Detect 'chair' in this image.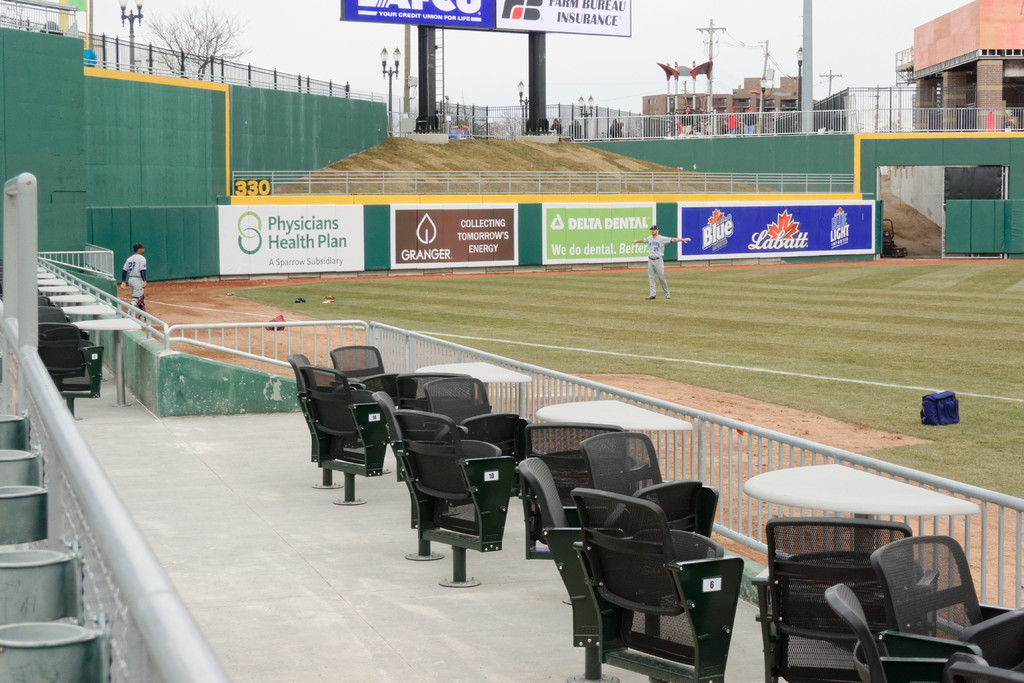
Detection: 329, 345, 403, 417.
